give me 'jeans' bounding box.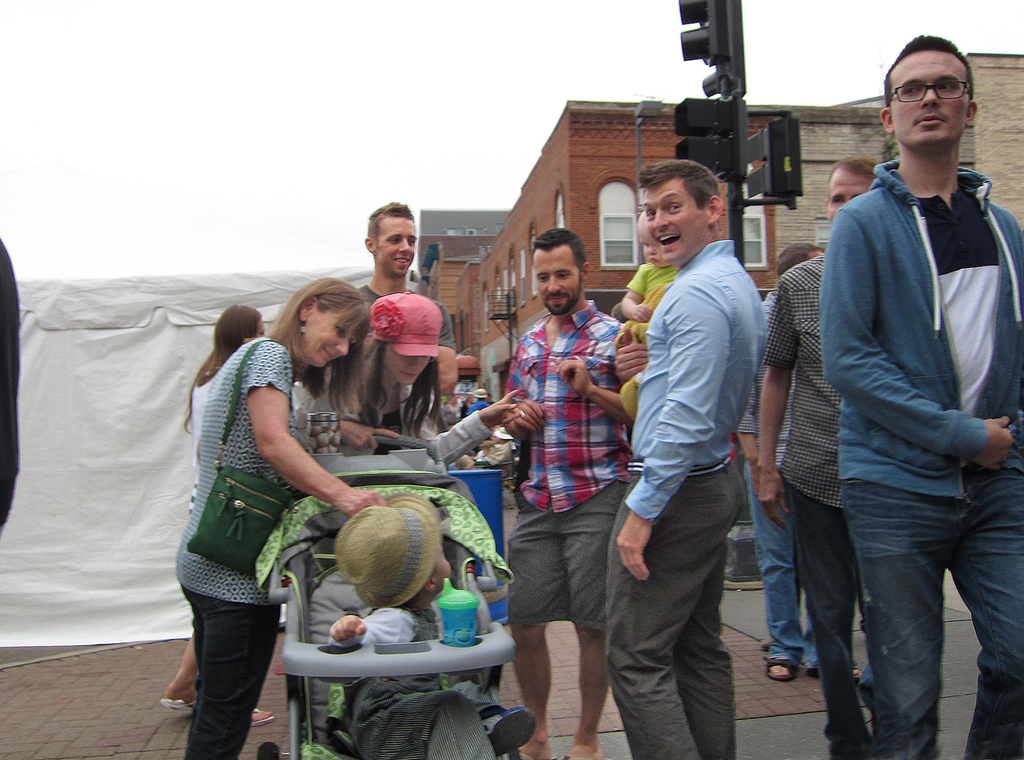
[left=744, top=466, right=820, bottom=667].
